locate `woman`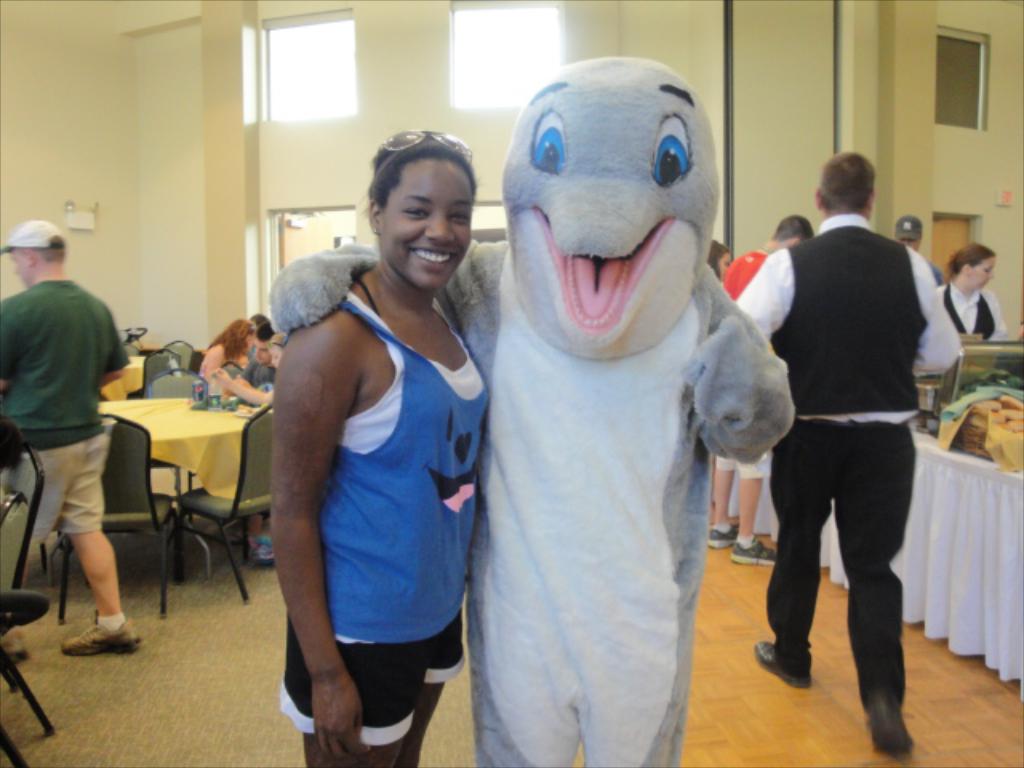
{"x1": 198, "y1": 317, "x2": 261, "y2": 405}
